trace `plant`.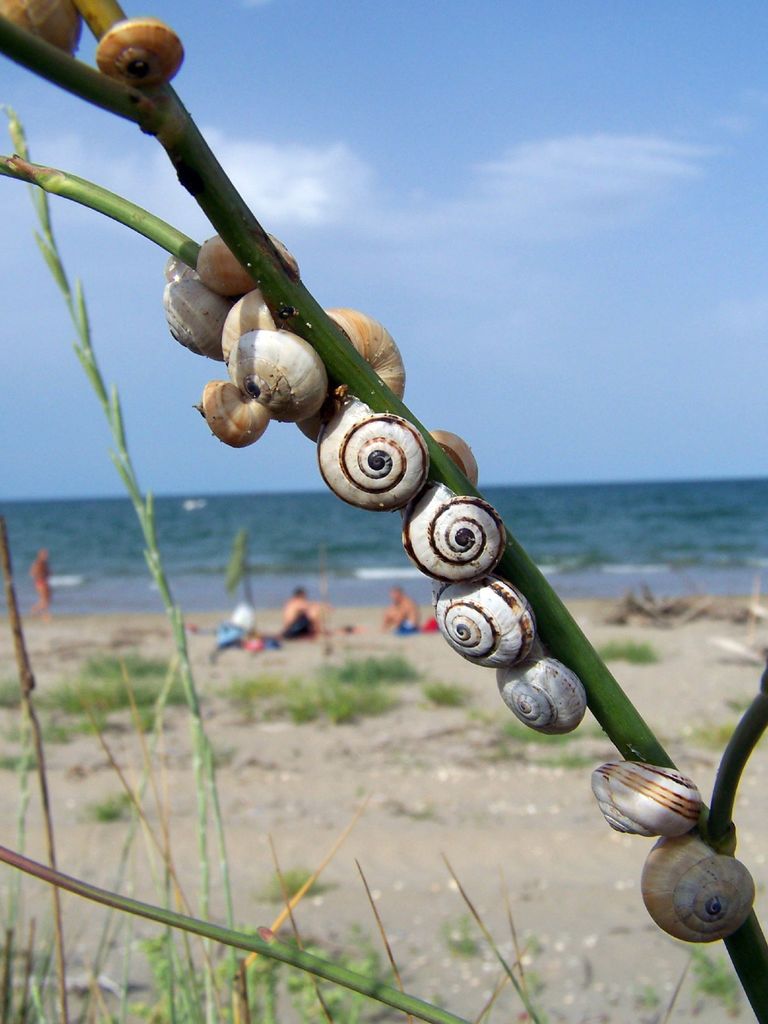
Traced to (429,664,464,704).
